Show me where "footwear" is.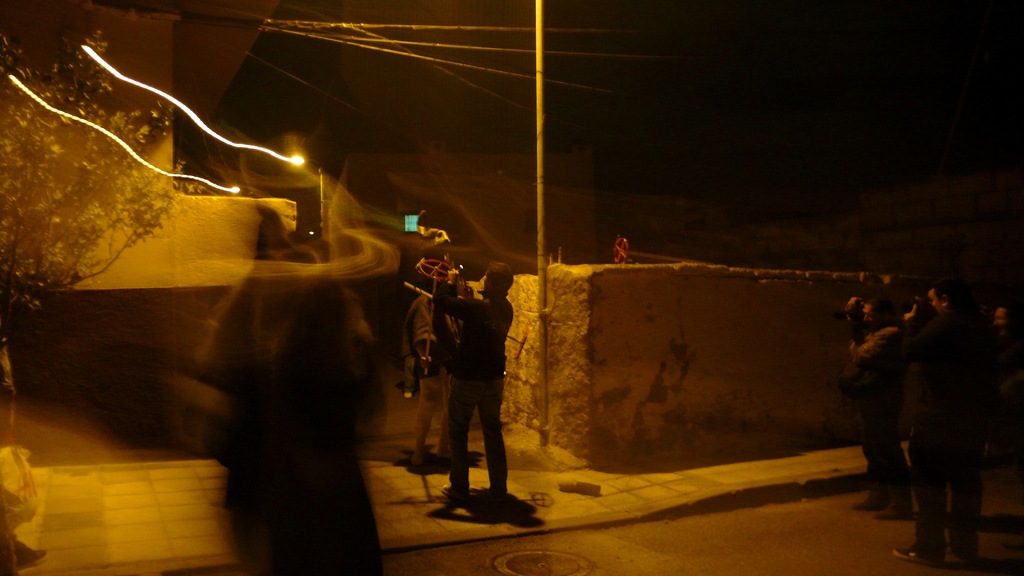
"footwear" is at l=442, t=469, r=470, b=498.
